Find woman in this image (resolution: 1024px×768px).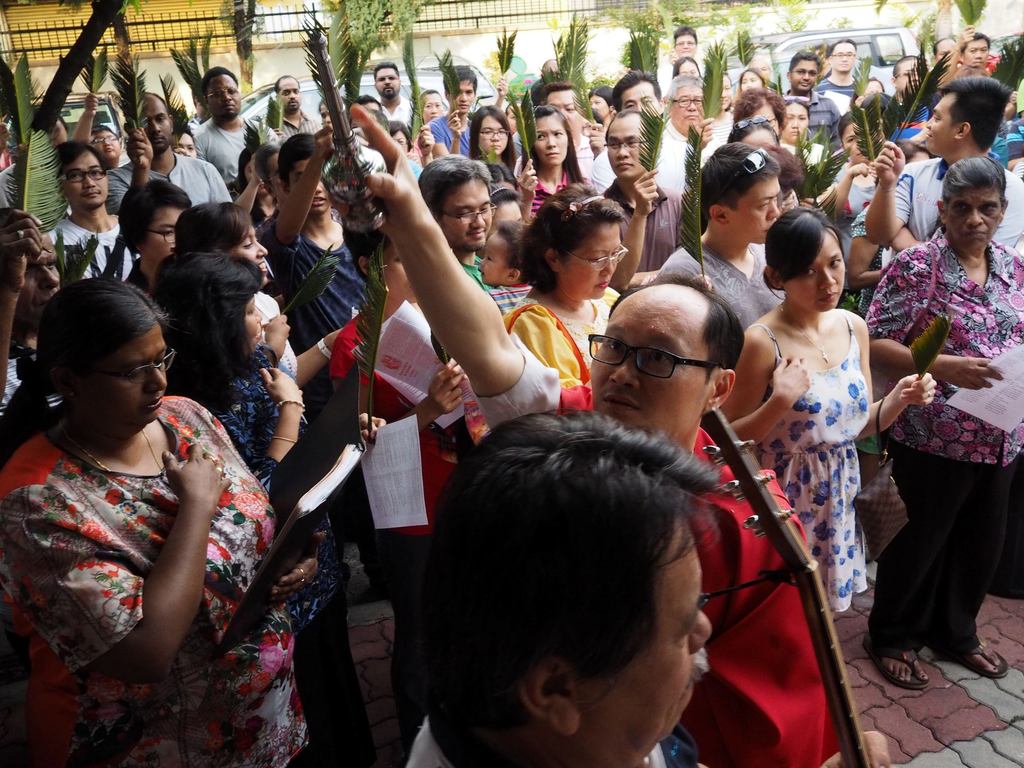
[153, 241, 350, 634].
